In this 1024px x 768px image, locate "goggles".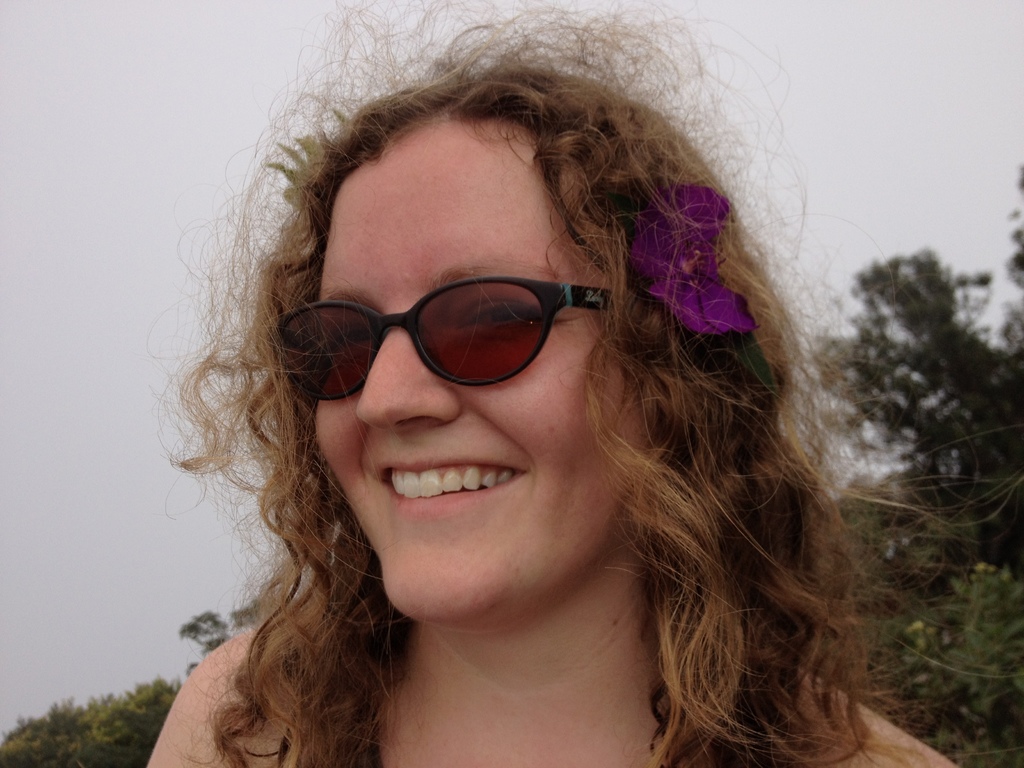
Bounding box: left=290, top=255, right=611, bottom=402.
